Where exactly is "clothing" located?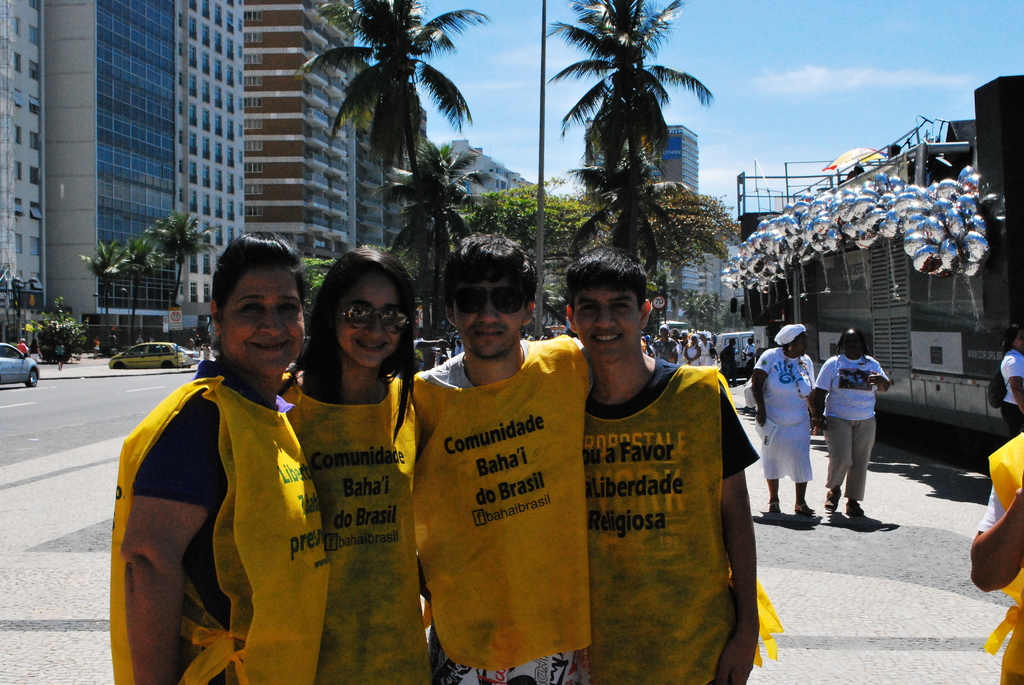
Its bounding box is (left=110, top=358, right=326, bottom=684).
